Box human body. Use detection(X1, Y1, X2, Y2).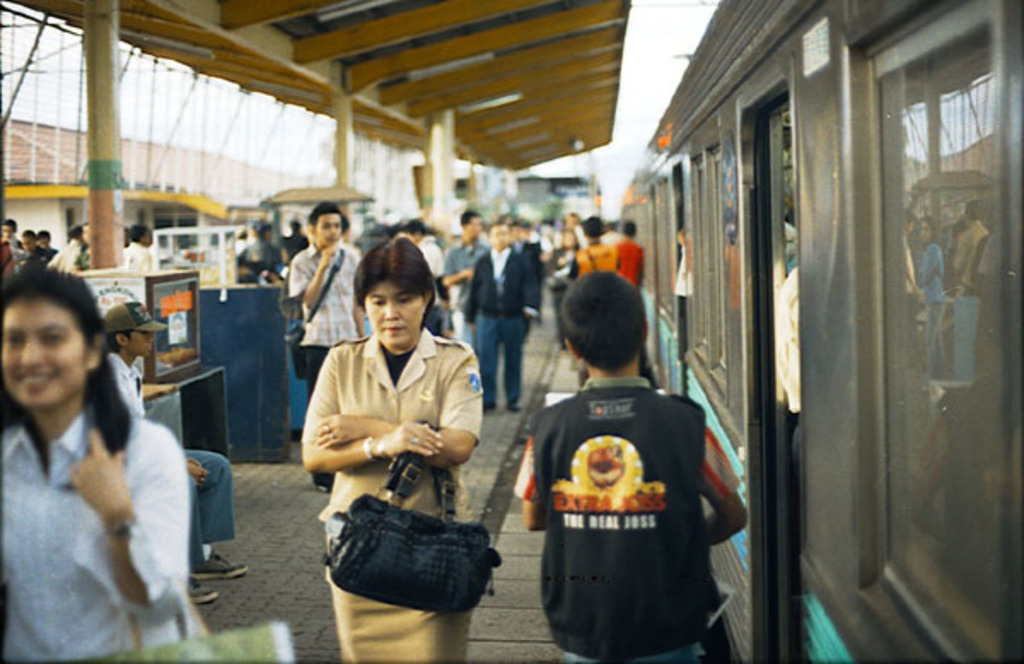
detection(954, 196, 985, 288).
